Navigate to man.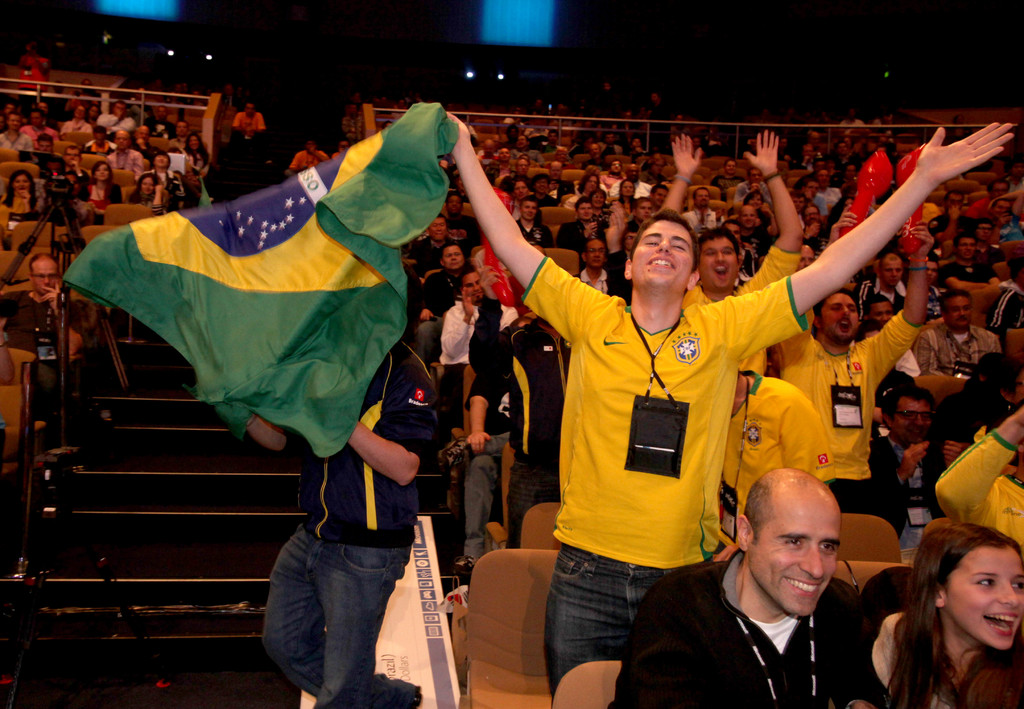
Navigation target: 229, 104, 267, 138.
